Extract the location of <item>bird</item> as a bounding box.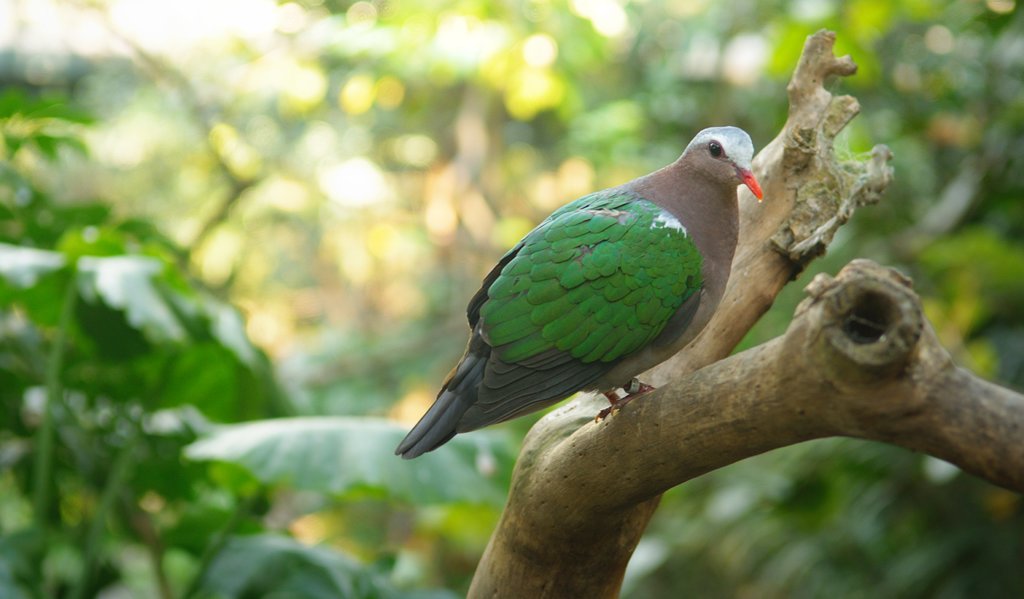
[467, 132, 770, 442].
